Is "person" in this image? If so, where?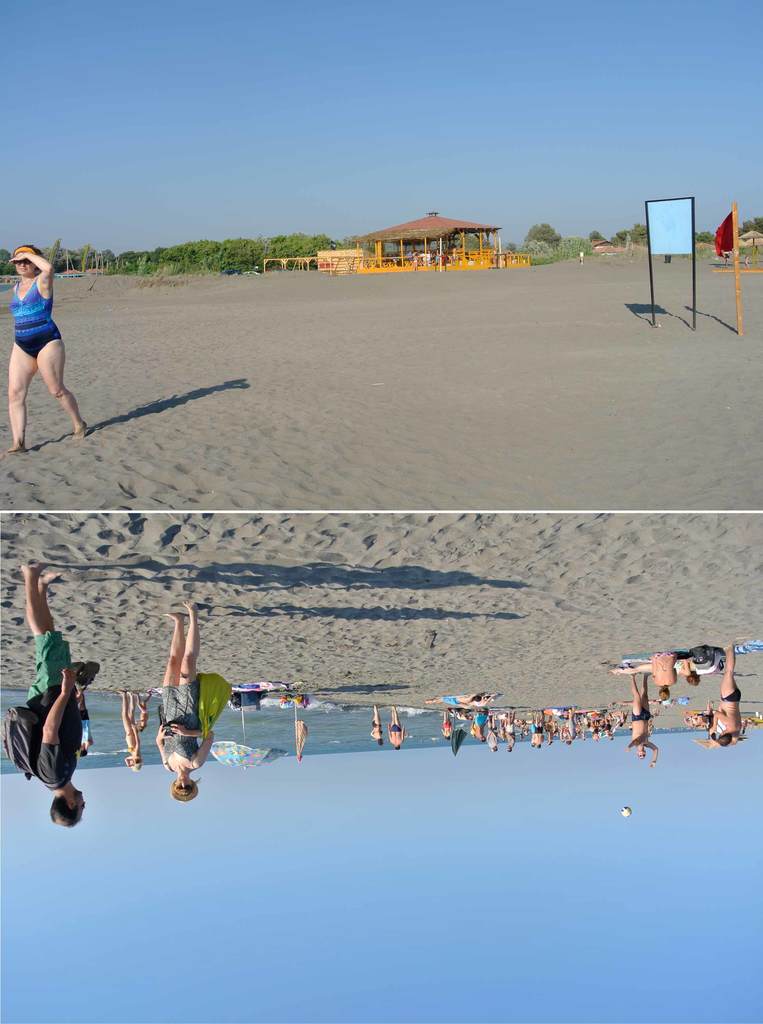
Yes, at {"x1": 125, "y1": 685, "x2": 143, "y2": 774}.
